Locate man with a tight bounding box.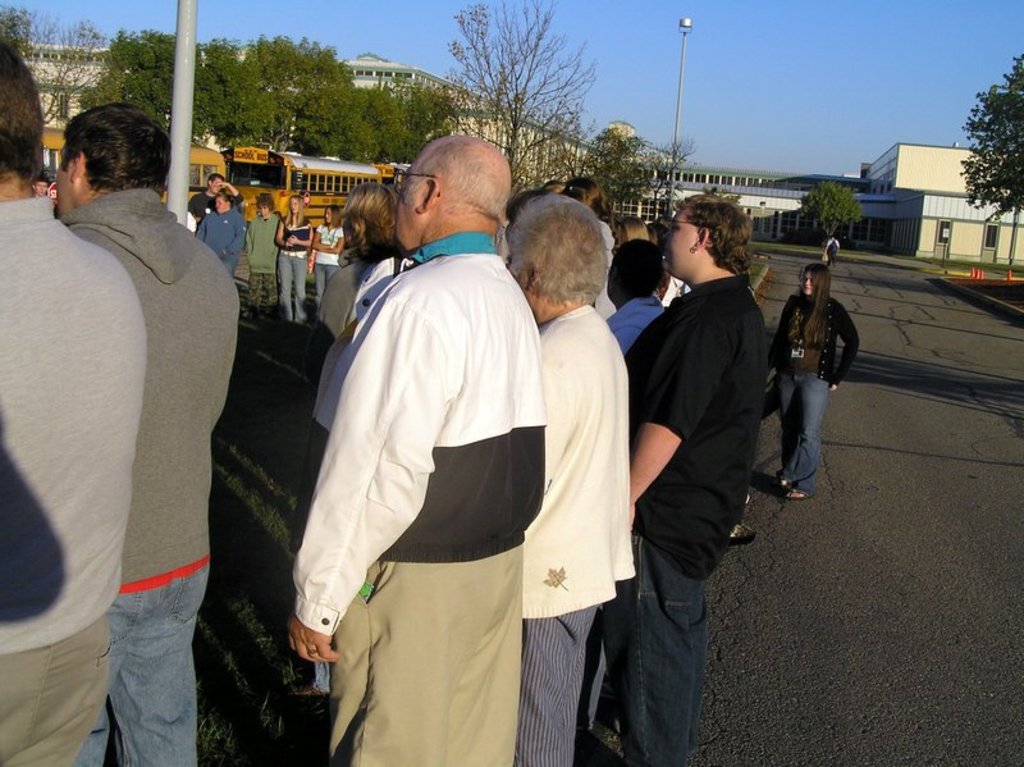
[186, 177, 247, 227].
